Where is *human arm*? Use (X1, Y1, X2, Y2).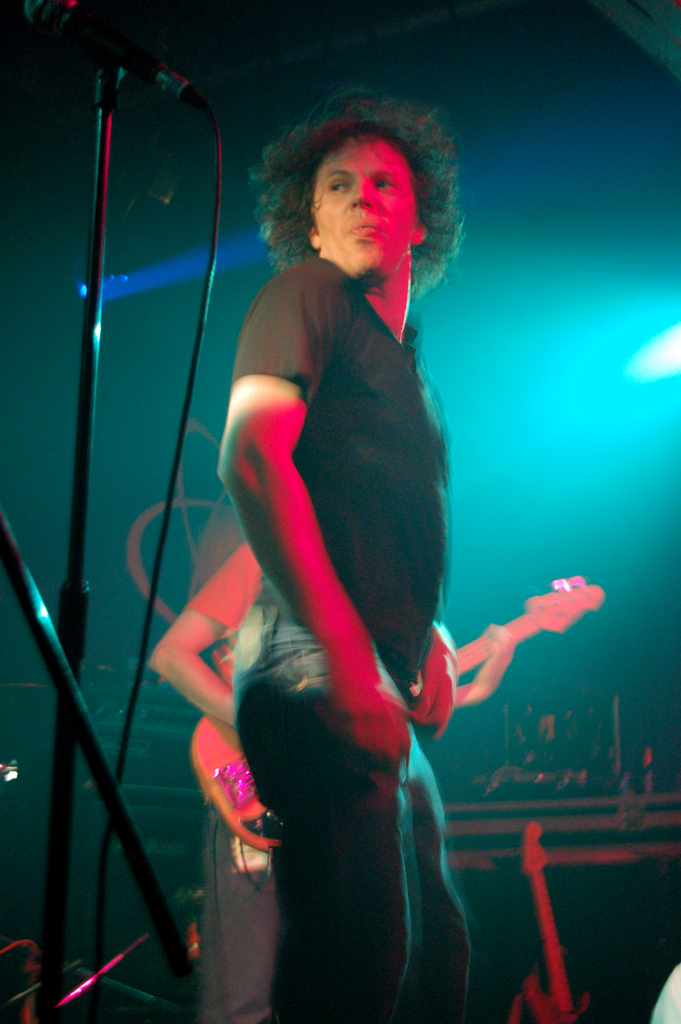
(215, 285, 409, 753).
